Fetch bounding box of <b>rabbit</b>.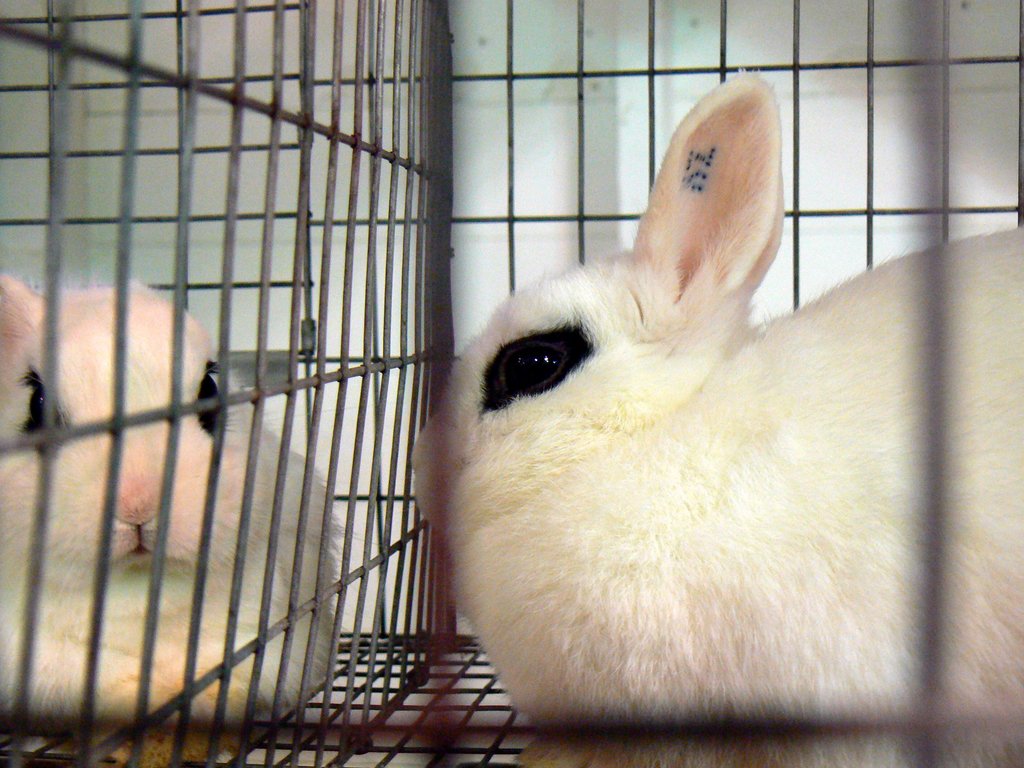
Bbox: 0:266:353:760.
